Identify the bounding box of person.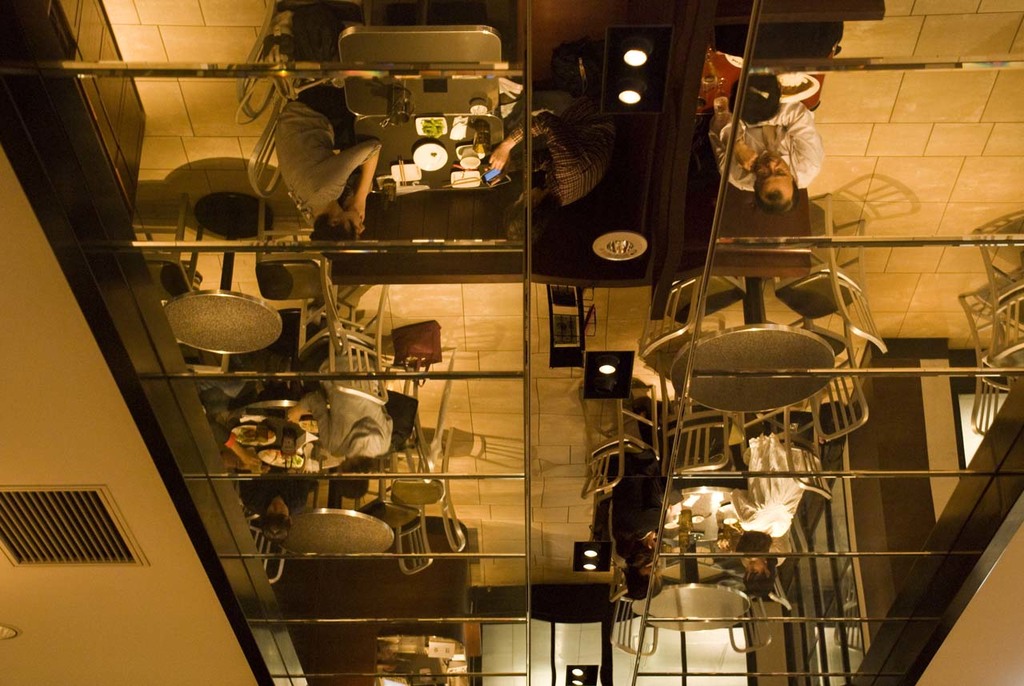
l=625, t=565, r=662, b=598.
